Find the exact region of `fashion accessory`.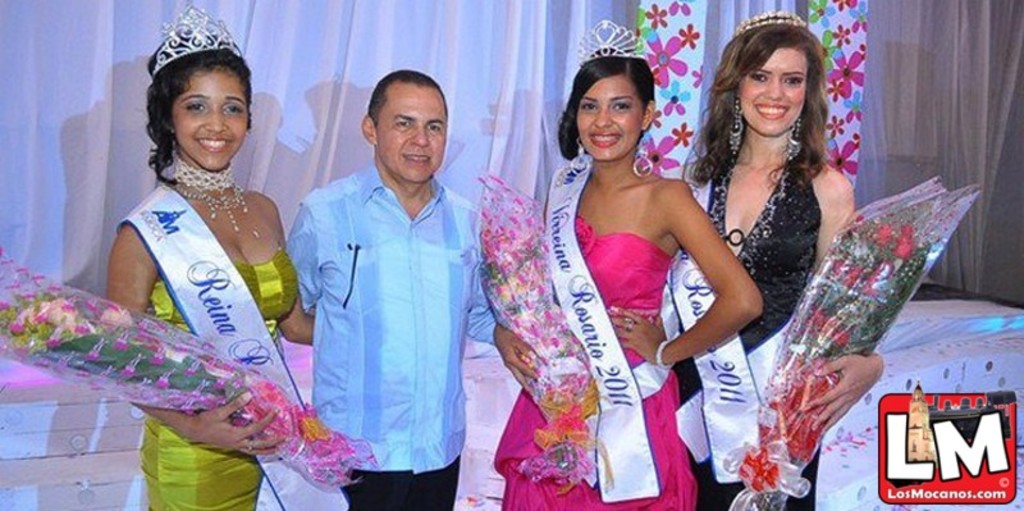
Exact region: 721/96/745/159.
